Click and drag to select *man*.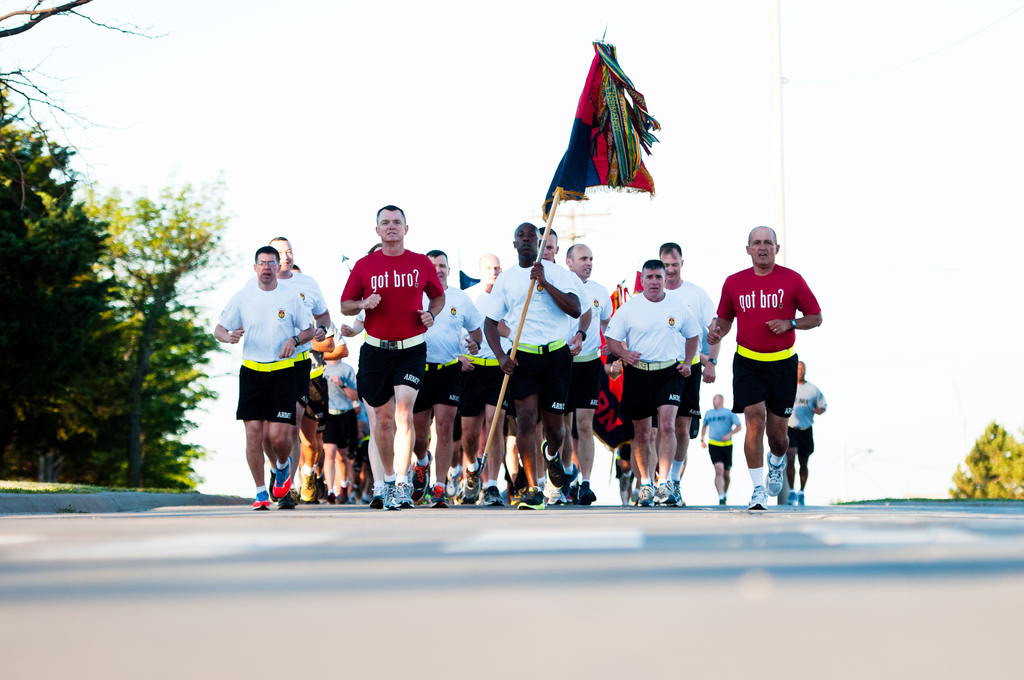
Selection: locate(484, 220, 582, 510).
